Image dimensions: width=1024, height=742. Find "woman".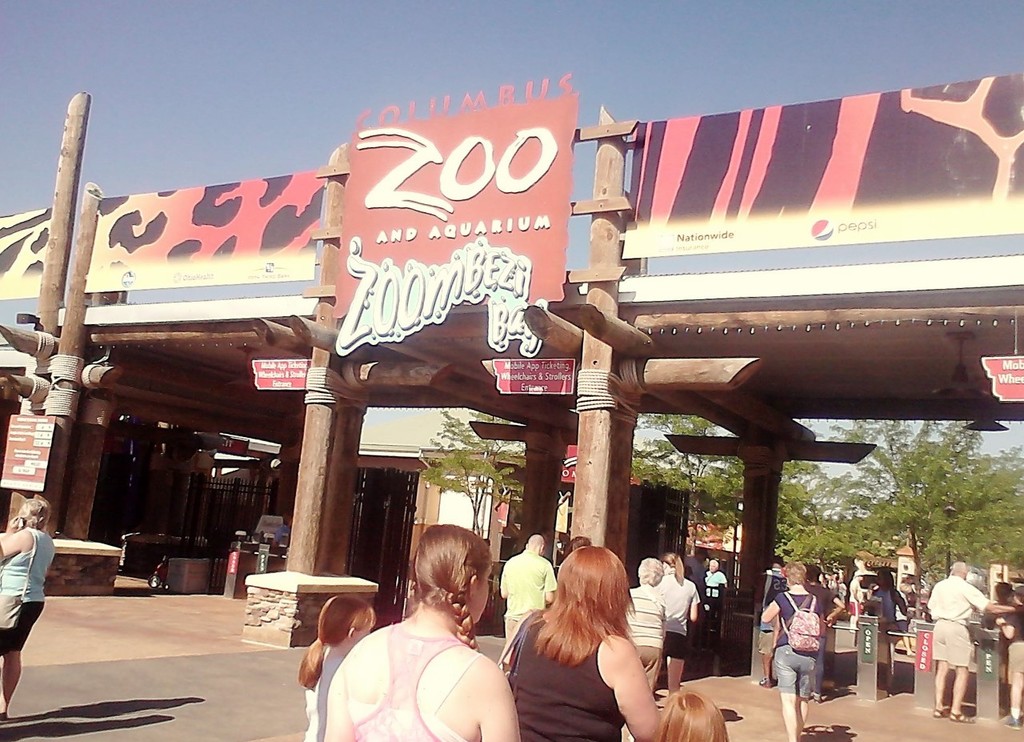
[left=651, top=550, right=703, bottom=698].
